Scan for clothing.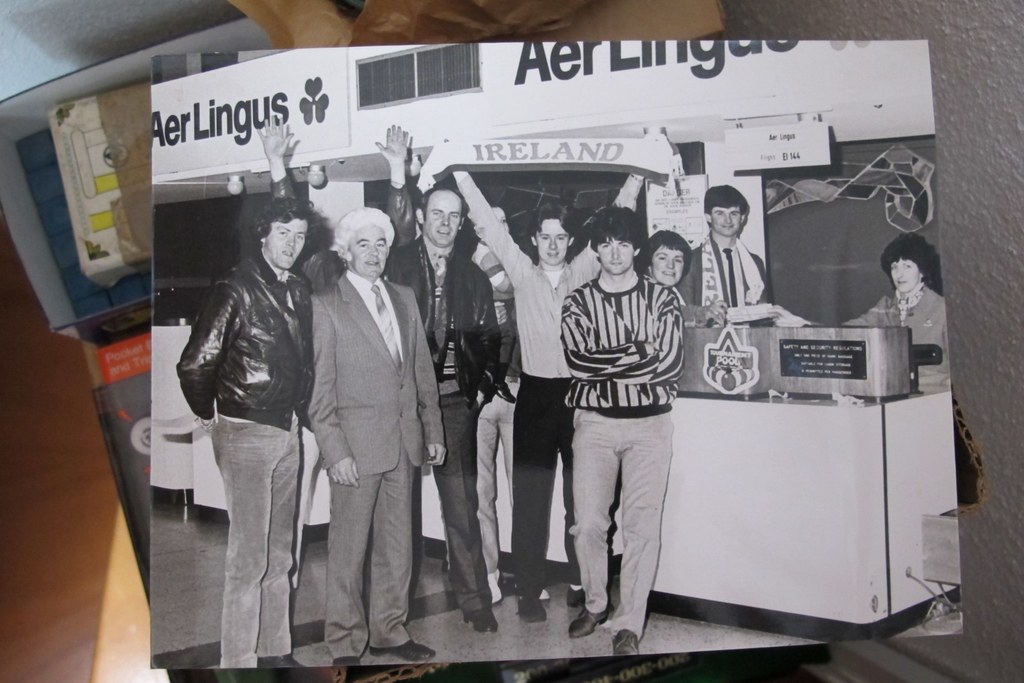
Scan result: bbox=(846, 281, 952, 393).
